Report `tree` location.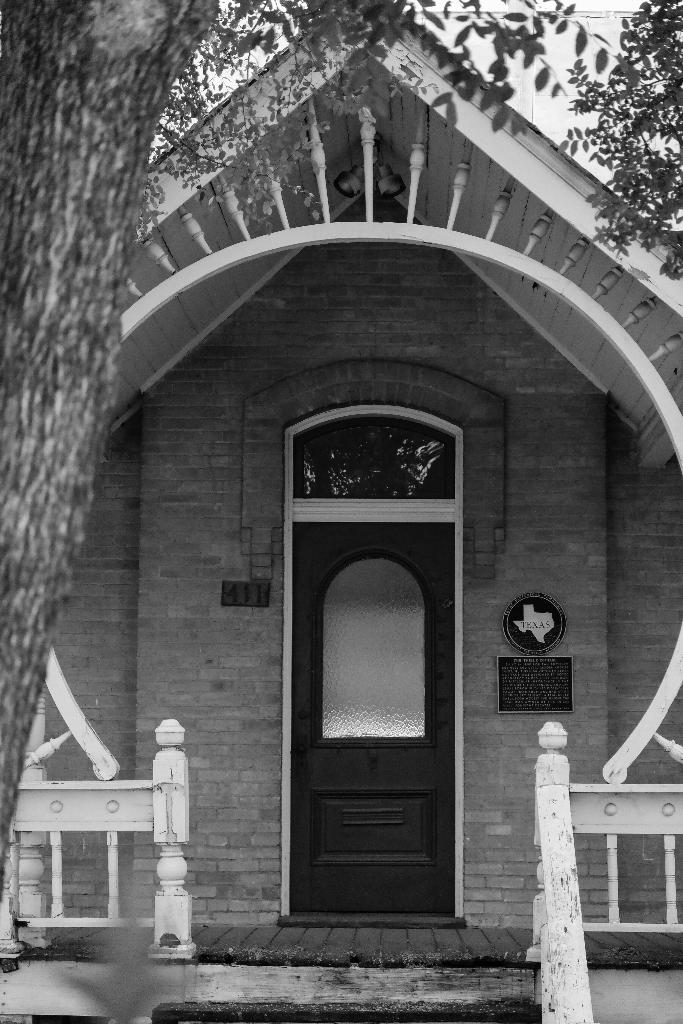
Report: select_region(0, 0, 652, 904).
